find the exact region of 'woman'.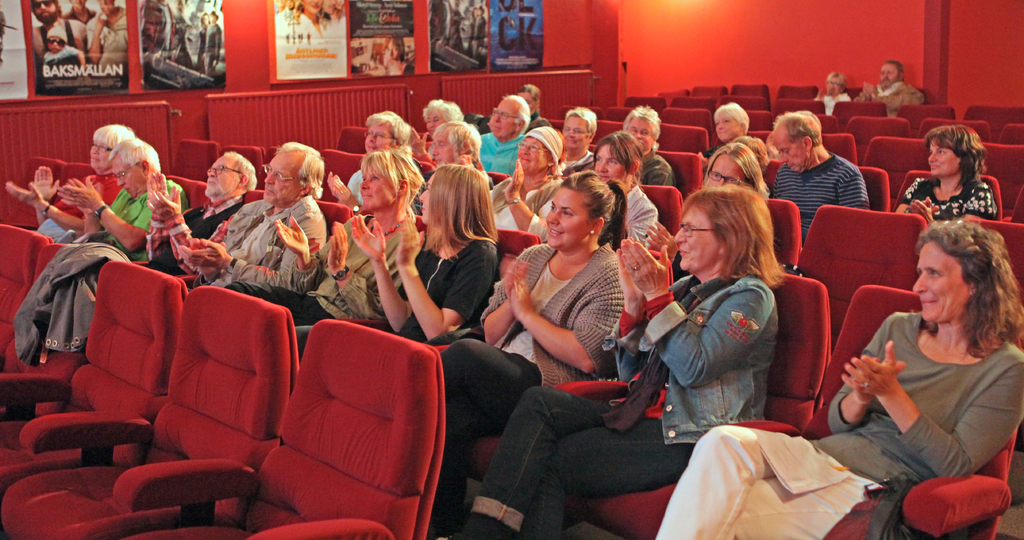
Exact region: bbox(430, 174, 653, 539).
